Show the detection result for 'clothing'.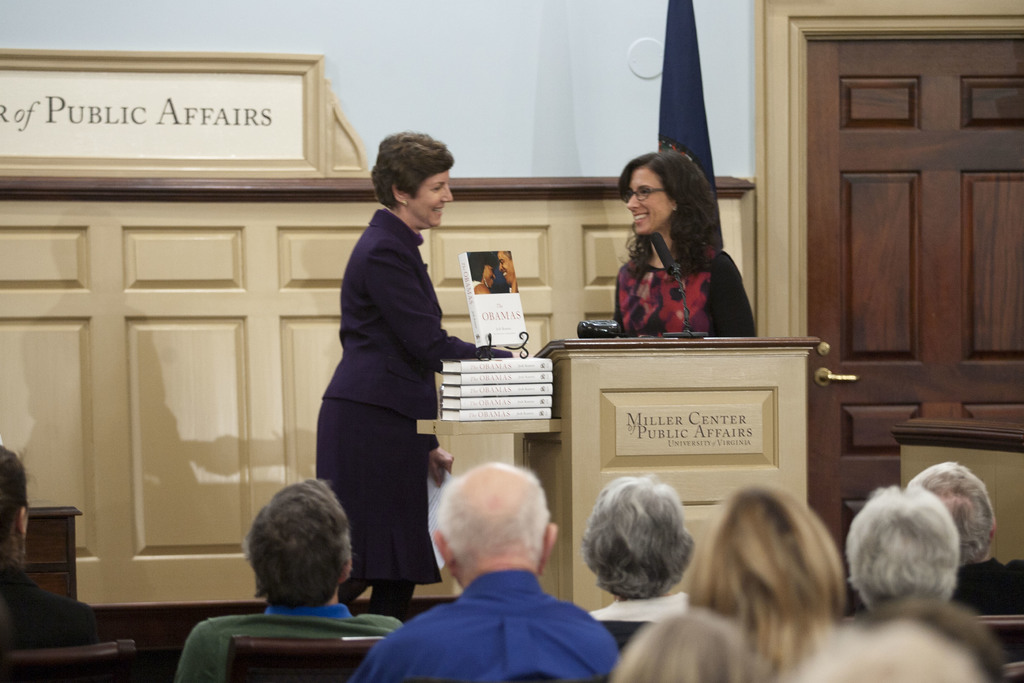
303:149:470:593.
